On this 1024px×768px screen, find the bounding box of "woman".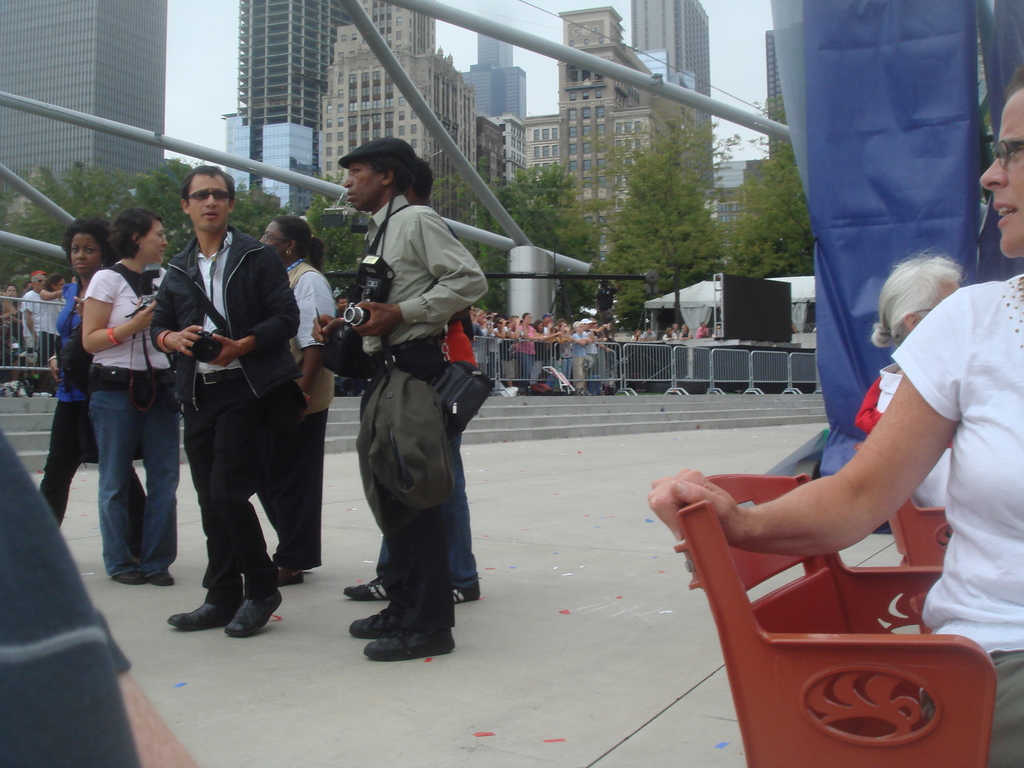
Bounding box: left=81, top=205, right=183, bottom=584.
